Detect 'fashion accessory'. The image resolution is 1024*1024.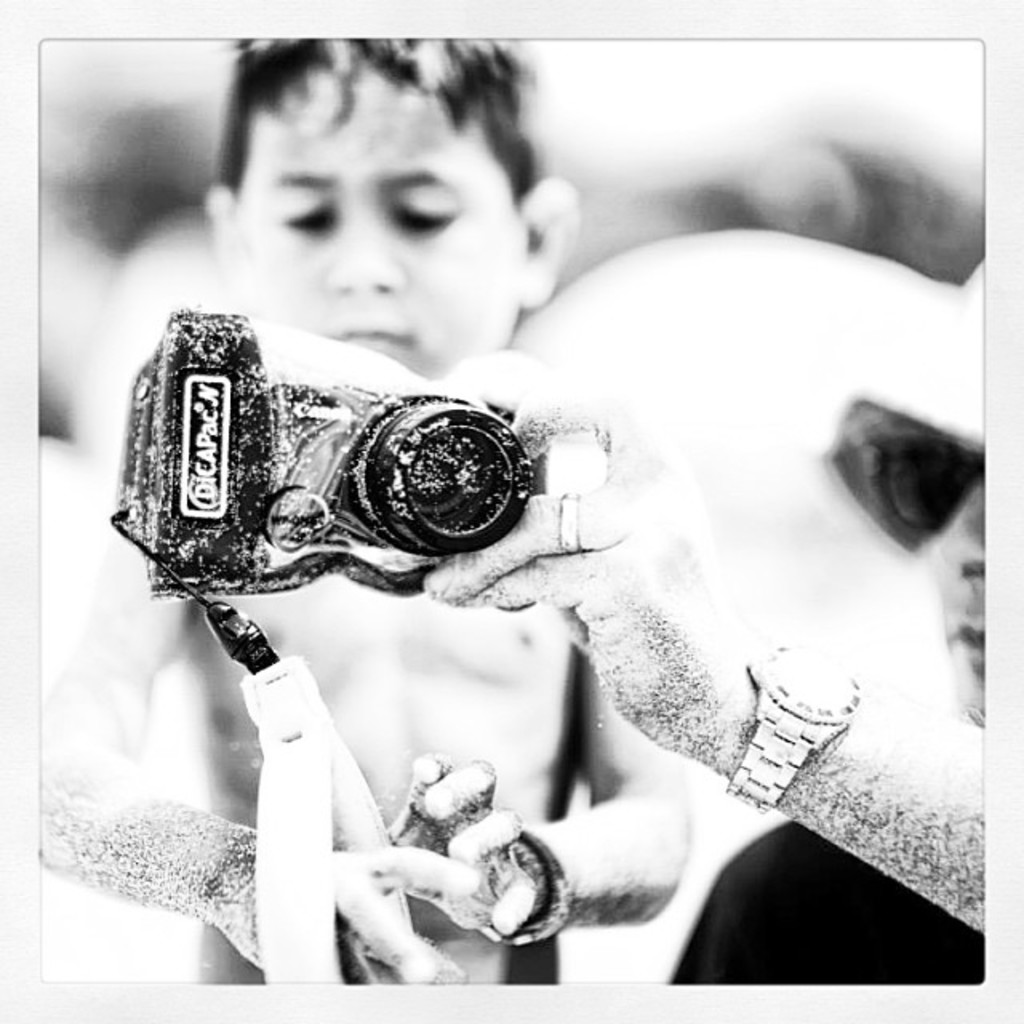
box(720, 635, 866, 814).
